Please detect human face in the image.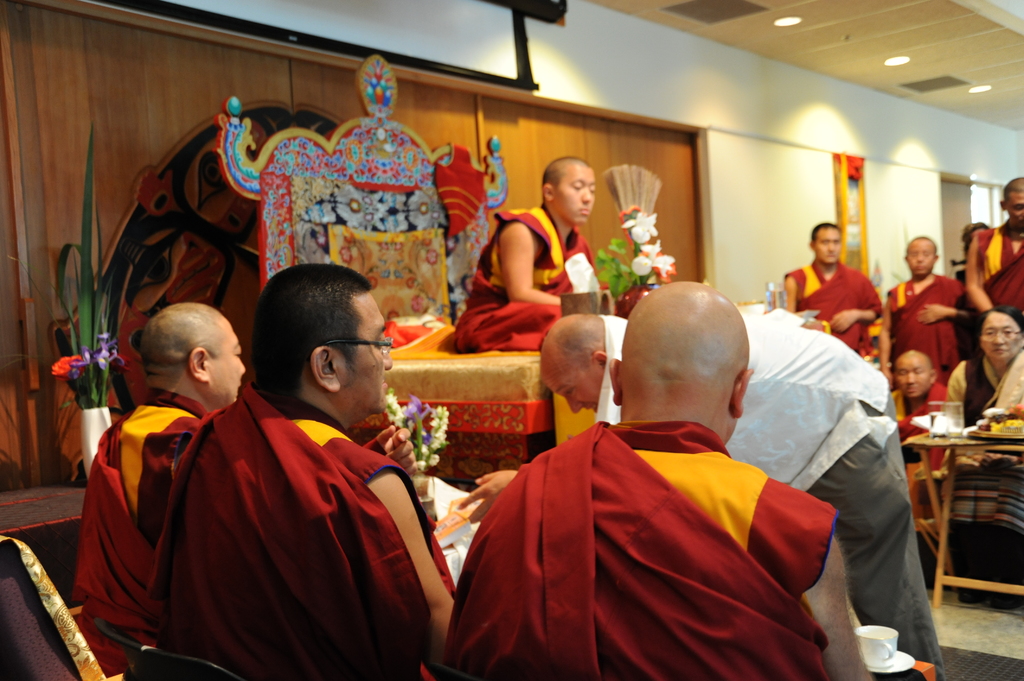
[left=979, top=314, right=1023, bottom=362].
